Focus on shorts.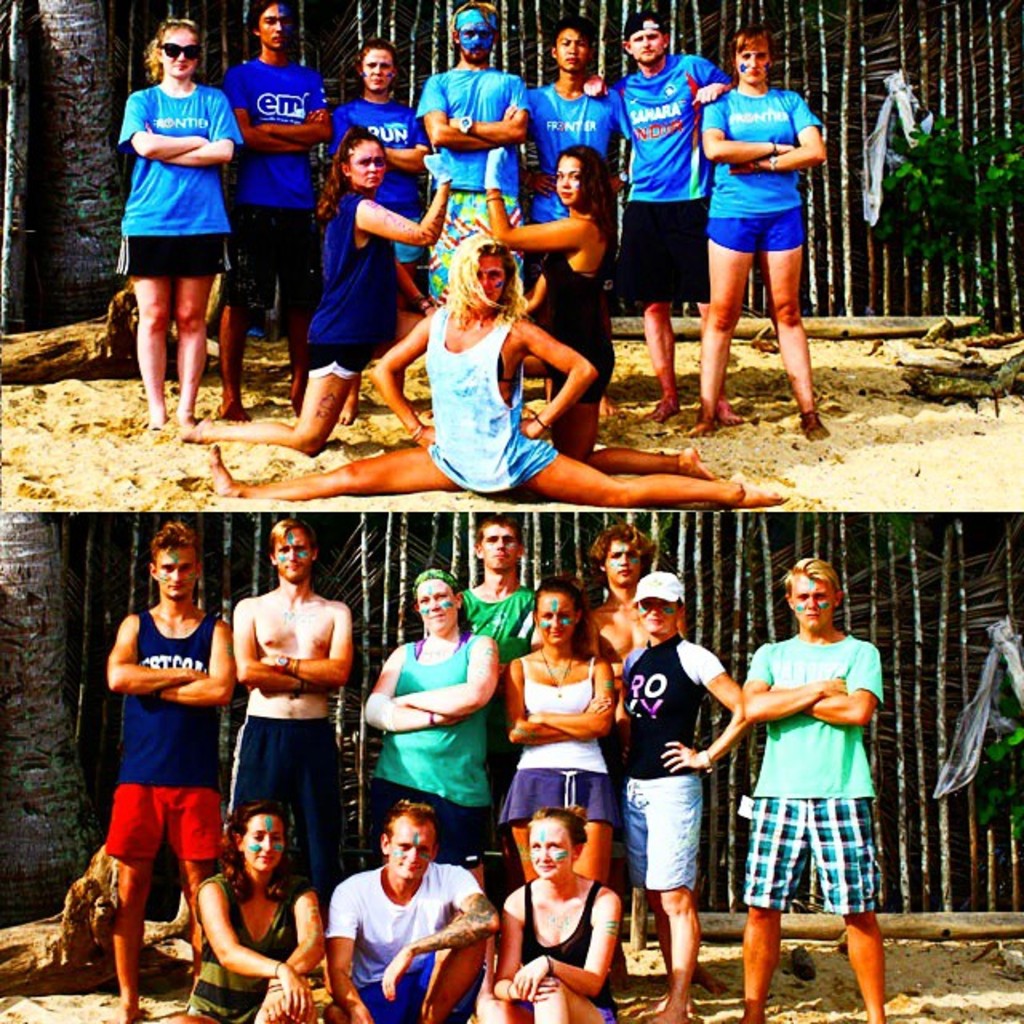
Focused at (222, 714, 341, 896).
